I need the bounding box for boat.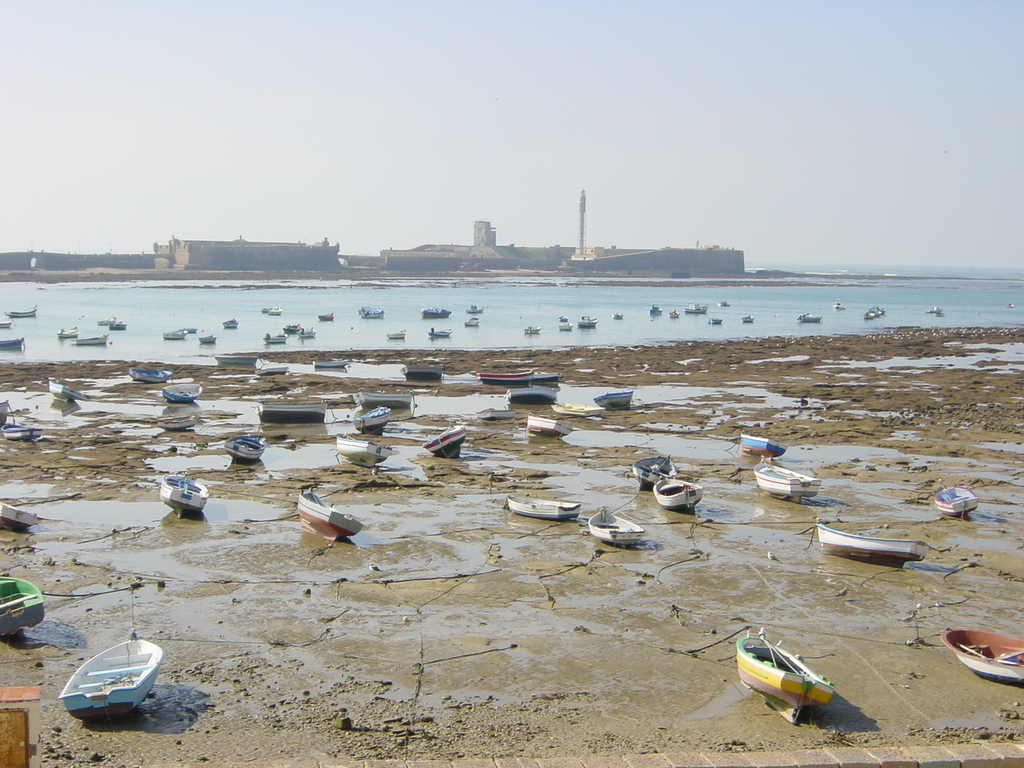
Here it is: box=[459, 316, 481, 328].
